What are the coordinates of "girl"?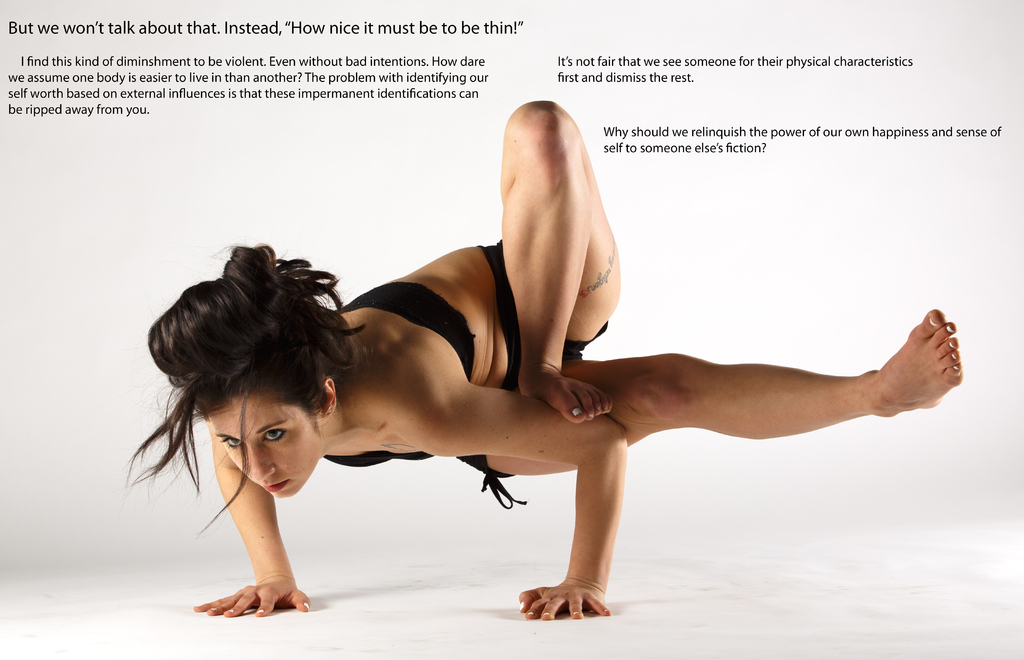
[left=122, top=102, right=957, bottom=615].
